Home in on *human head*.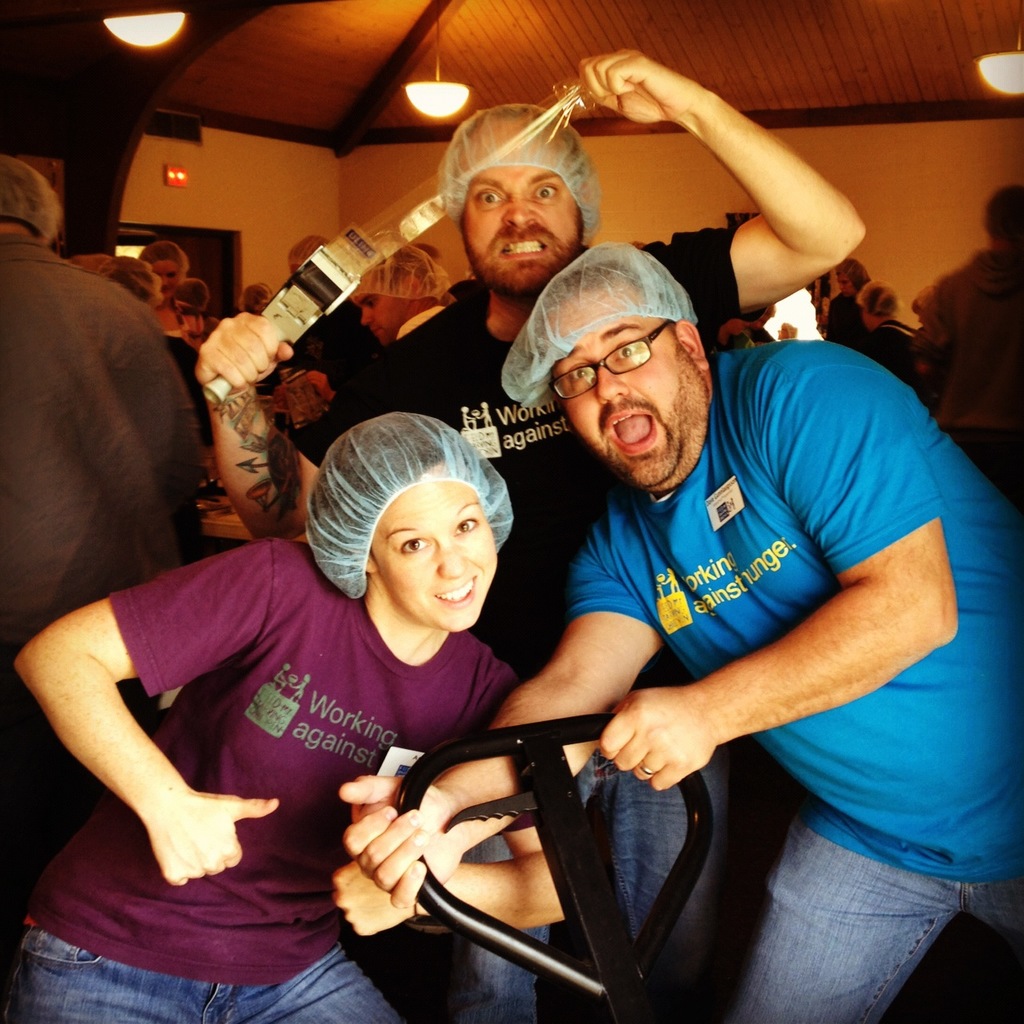
Homed in at [134, 237, 185, 298].
